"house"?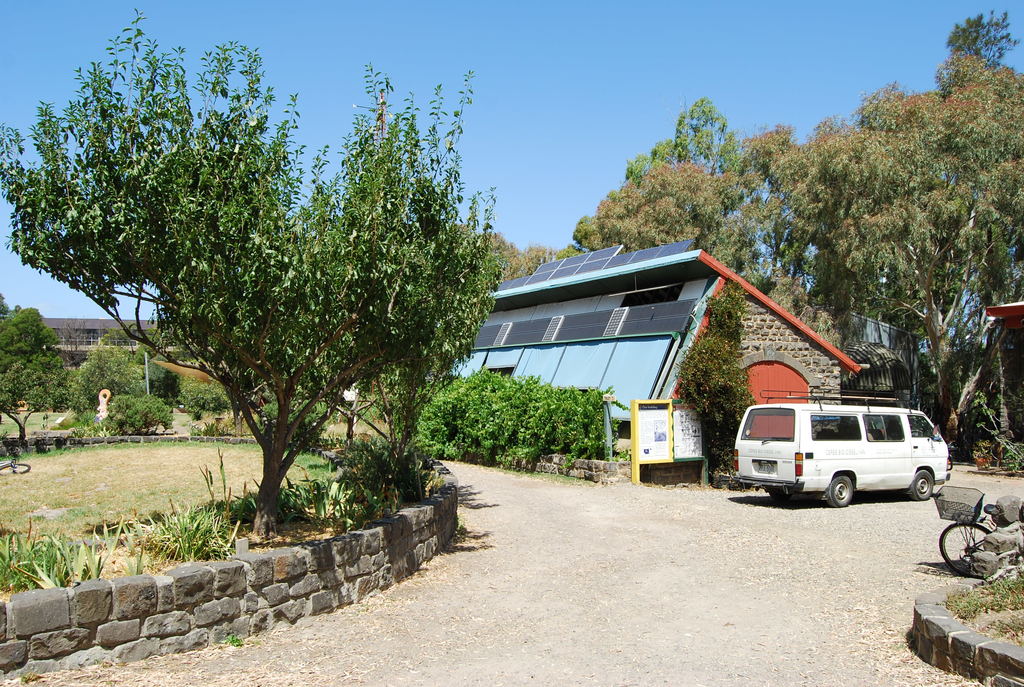
454:237:825:478
